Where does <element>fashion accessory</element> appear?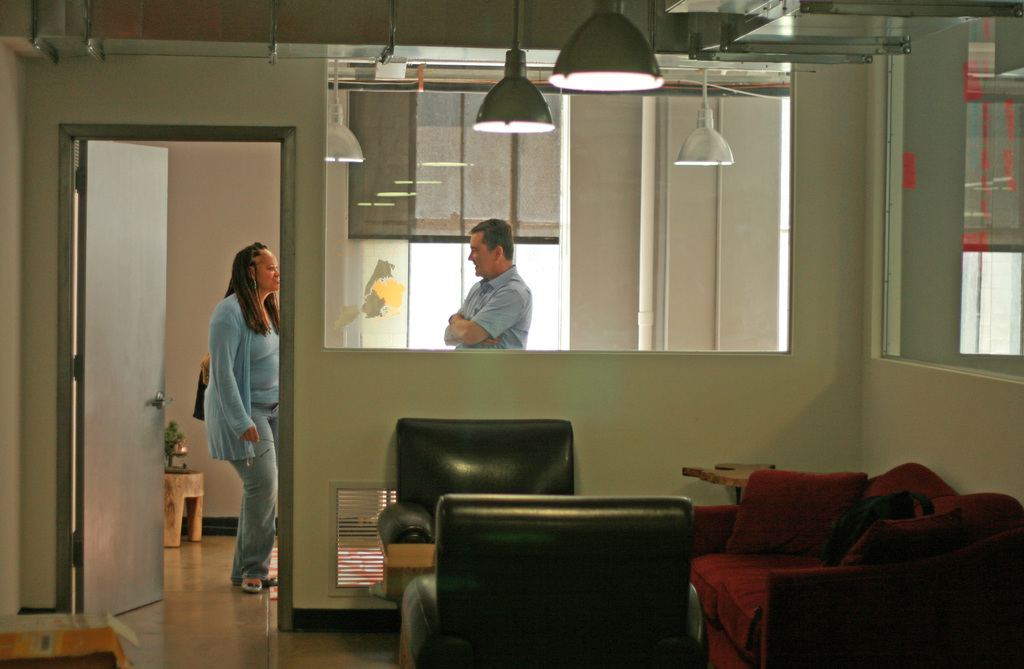
Appears at locate(447, 310, 461, 325).
